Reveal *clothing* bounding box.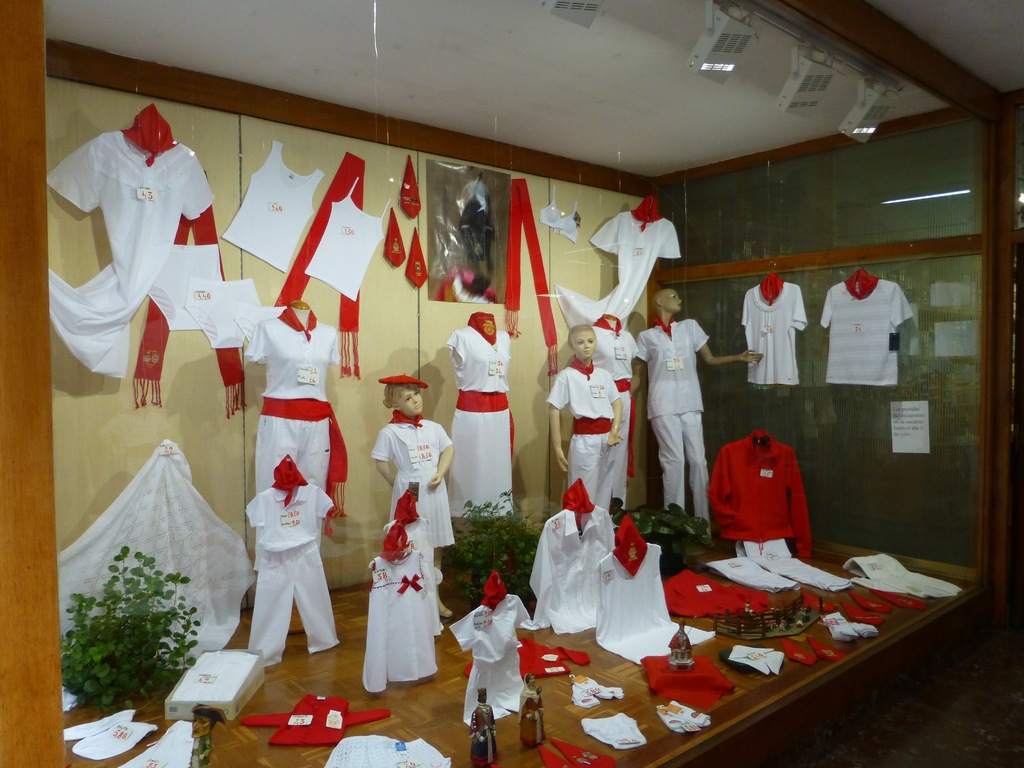
Revealed: [left=449, top=595, right=531, bottom=664].
